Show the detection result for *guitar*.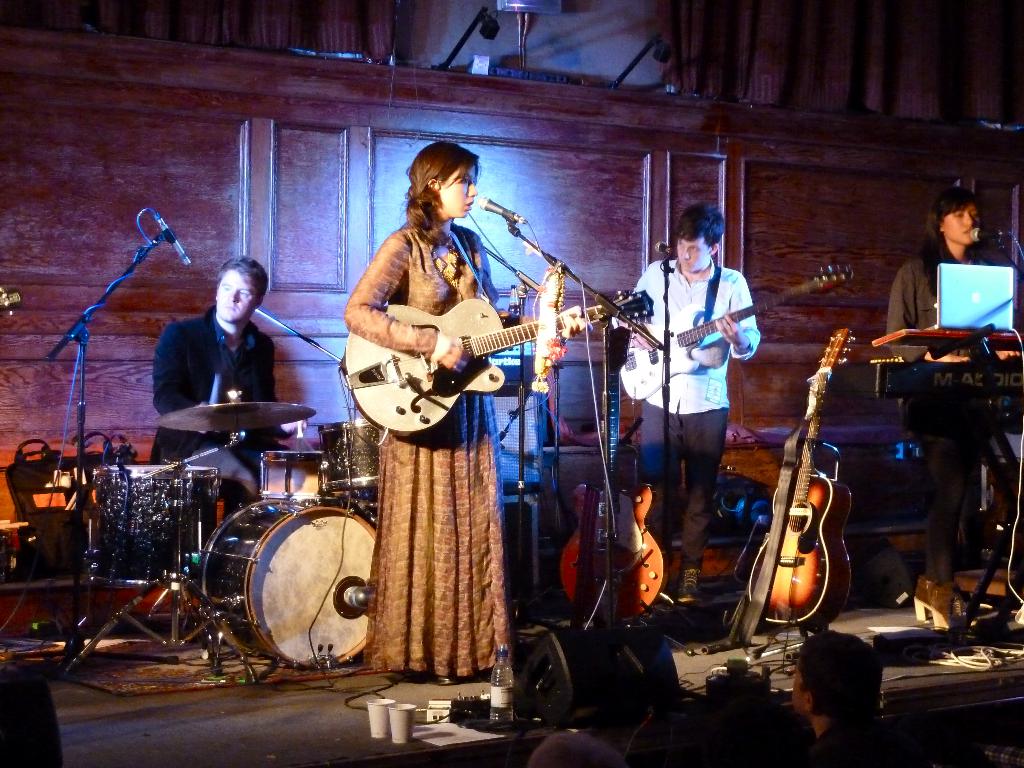
box=[728, 324, 869, 638].
